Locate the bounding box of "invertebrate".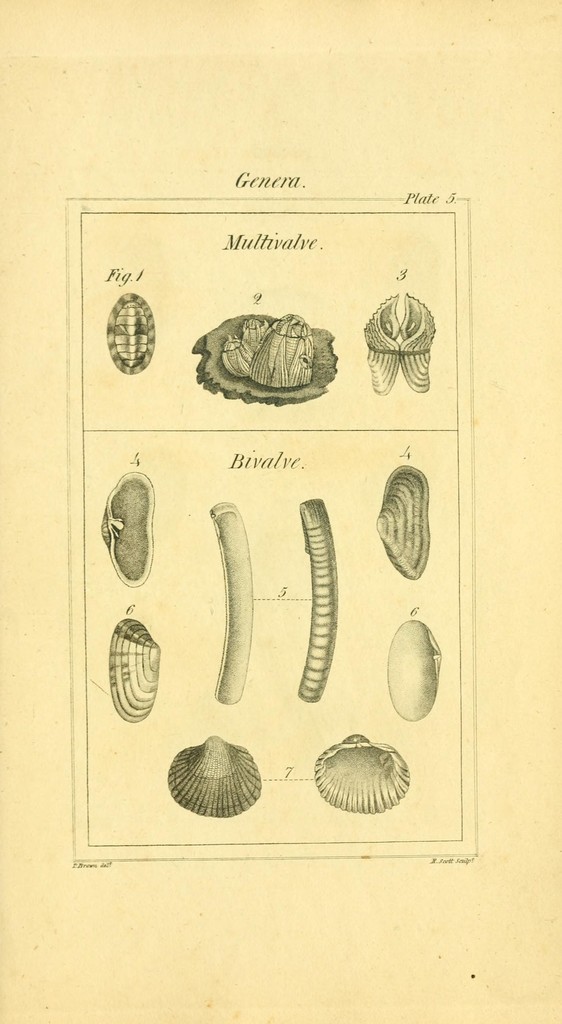
Bounding box: box(291, 502, 336, 698).
